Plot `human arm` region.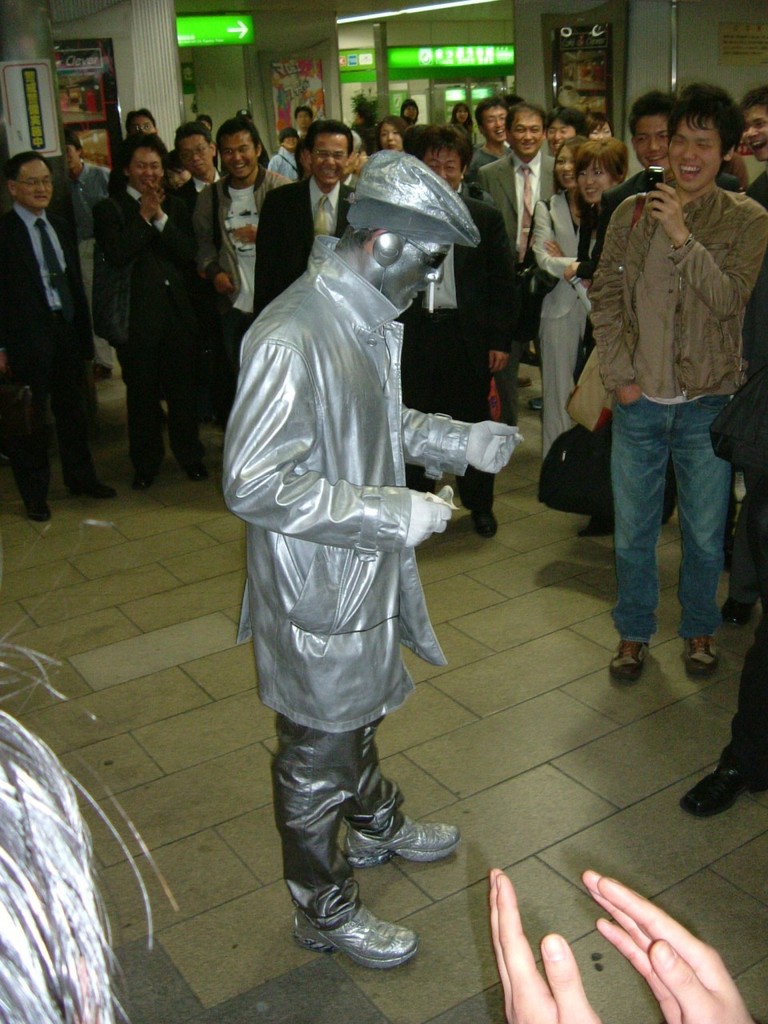
Plotted at l=86, t=186, r=156, b=265.
